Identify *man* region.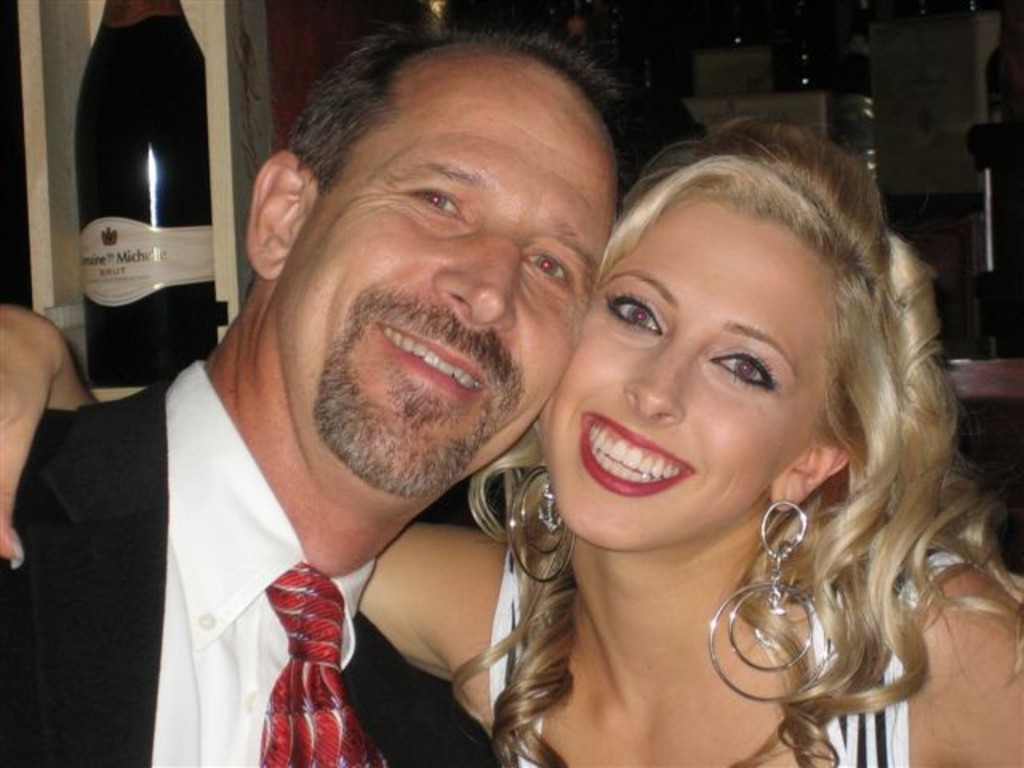
Region: 37:42:774:765.
